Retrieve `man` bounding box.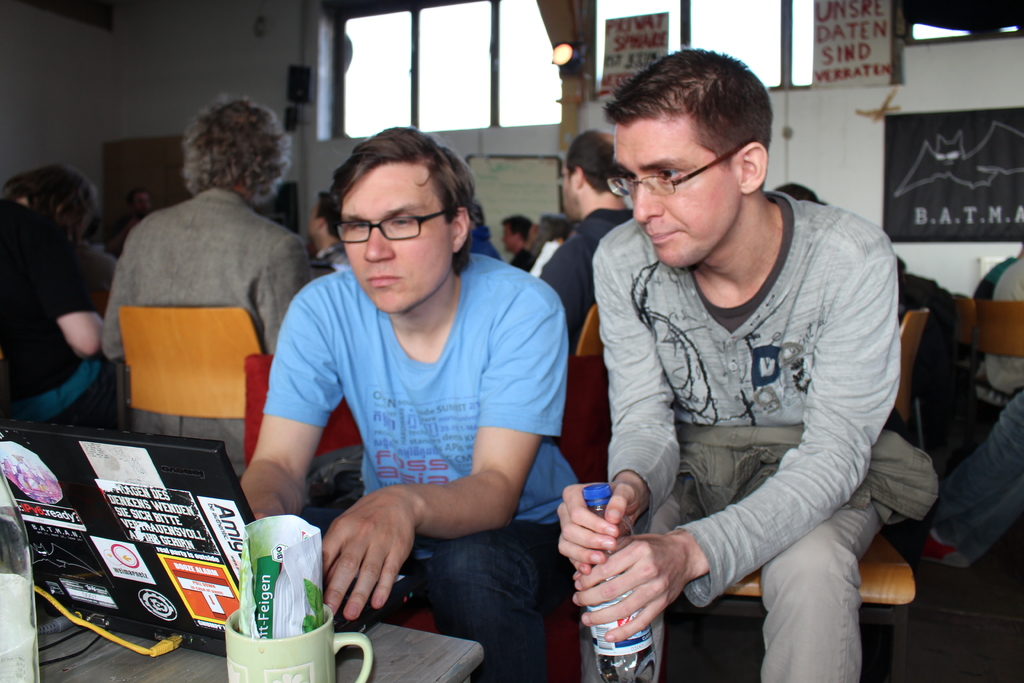
Bounding box: x1=98 y1=86 x2=317 y2=475.
